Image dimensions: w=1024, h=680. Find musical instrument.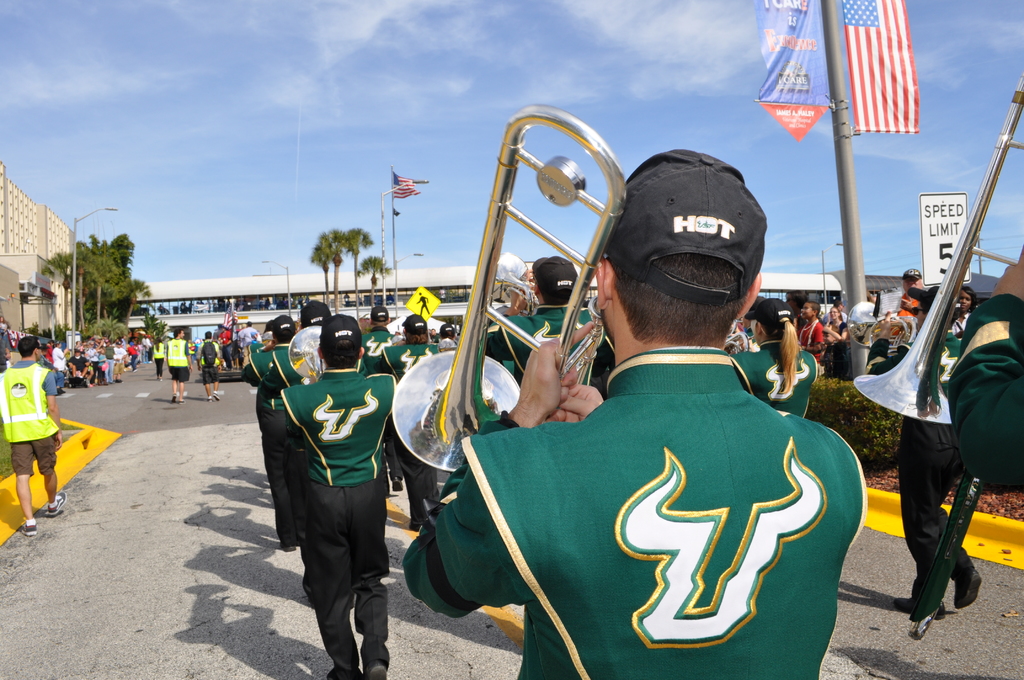
detection(852, 47, 1023, 428).
